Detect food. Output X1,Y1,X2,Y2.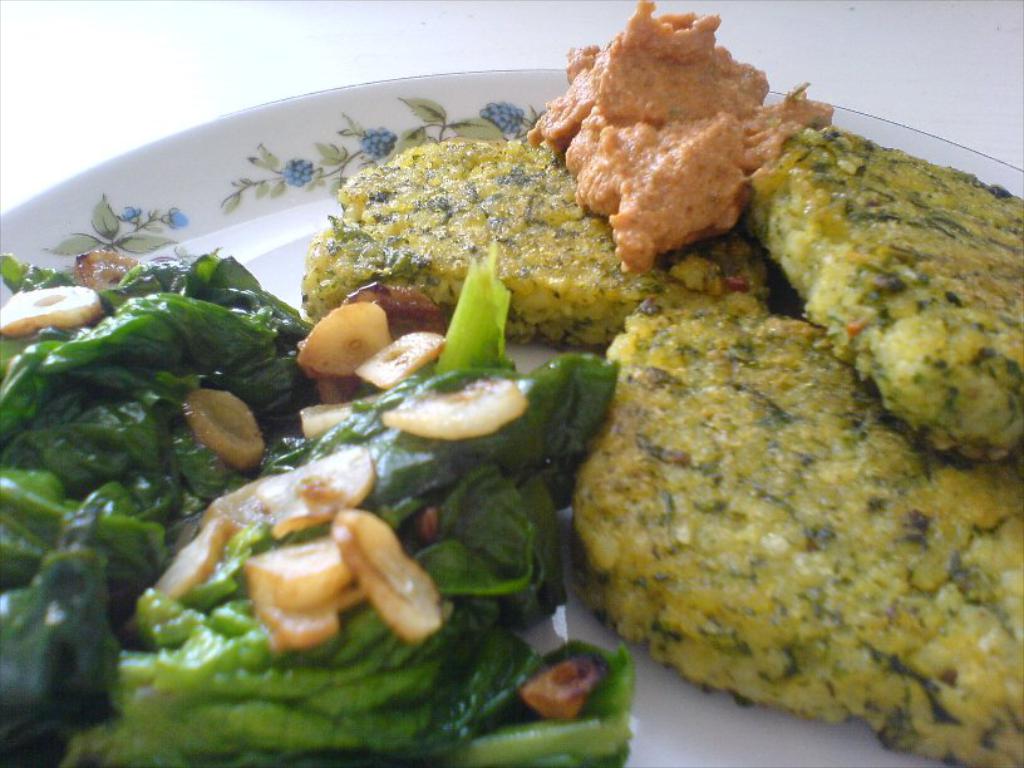
530,10,814,252.
